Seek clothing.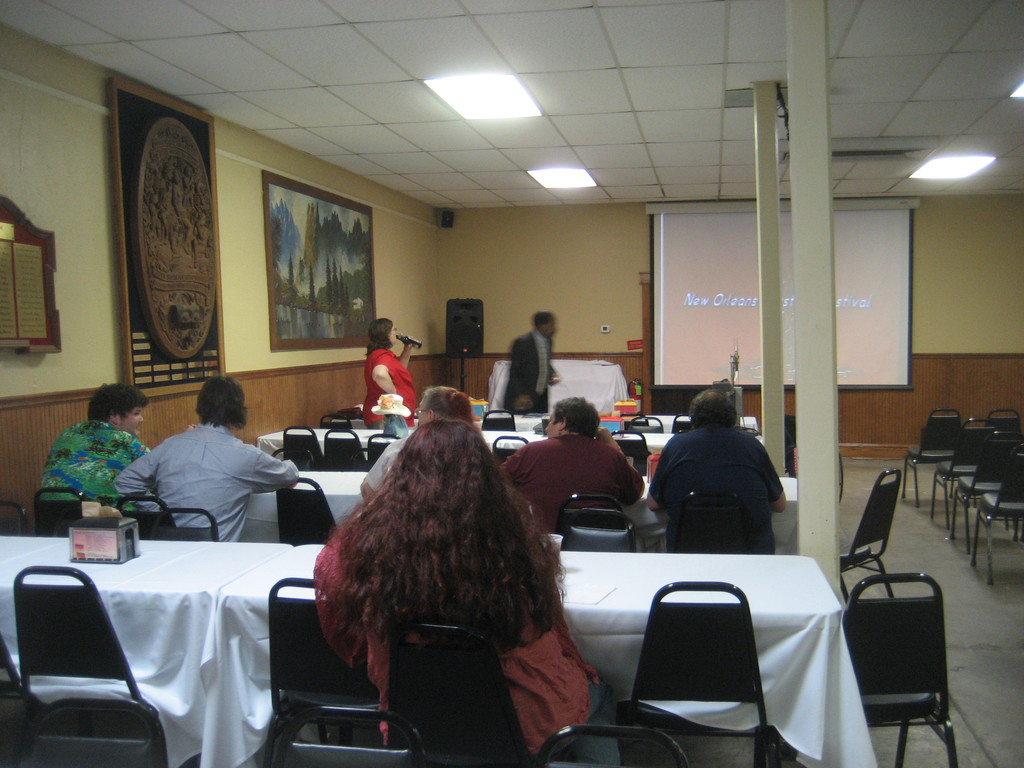
select_region(313, 500, 628, 759).
